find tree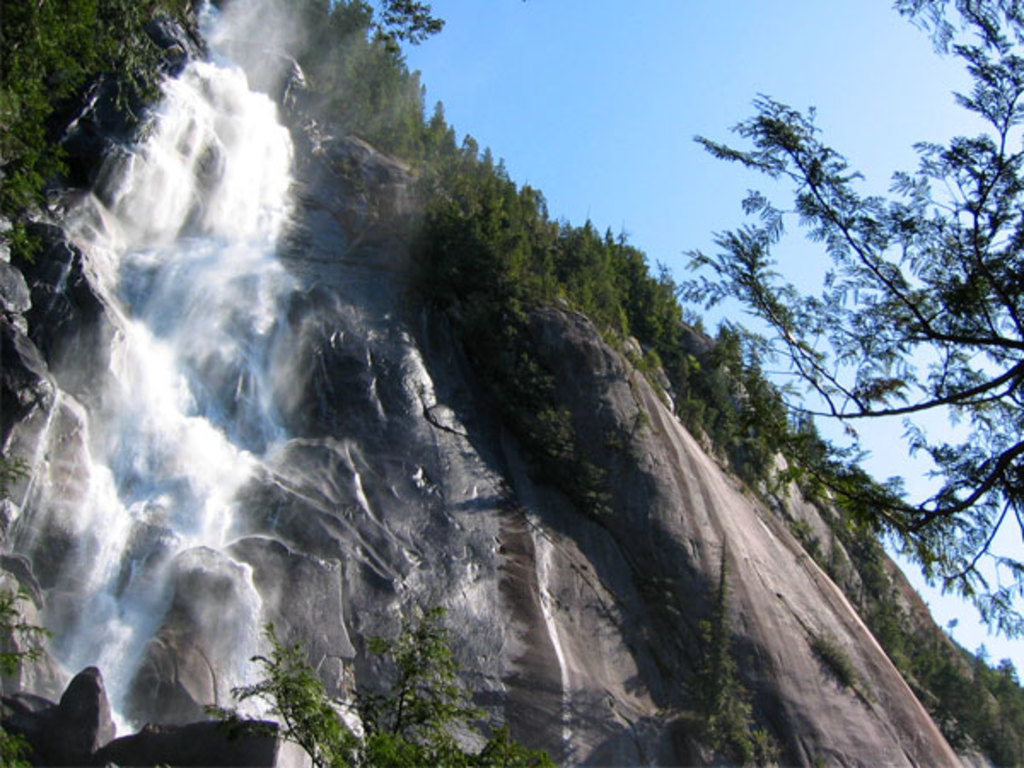
region(222, 601, 556, 766)
